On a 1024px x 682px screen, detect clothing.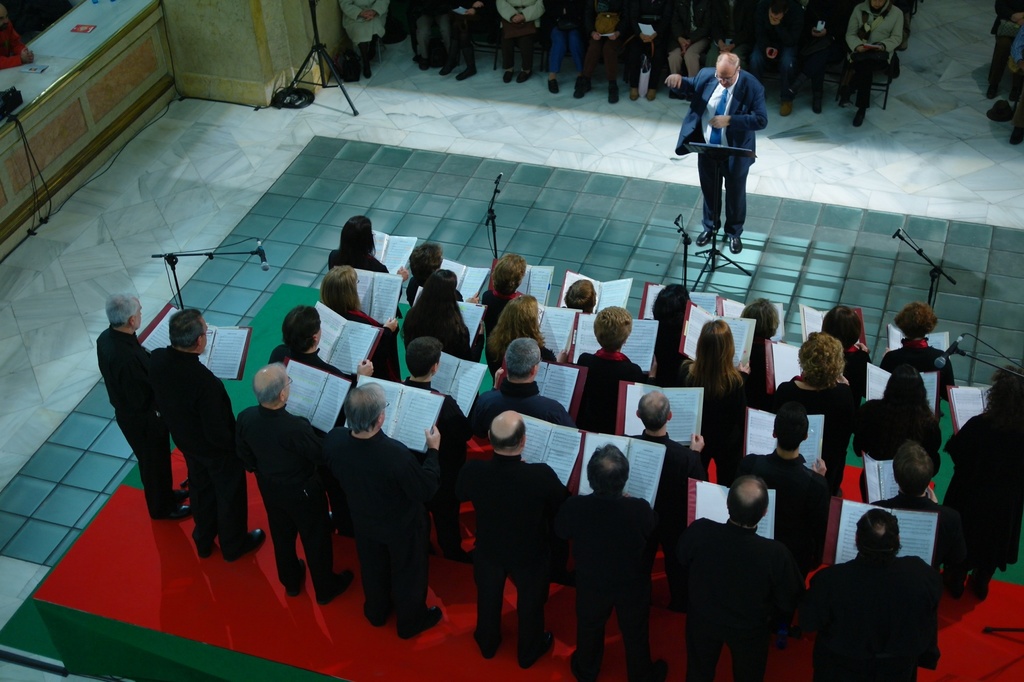
465:444:570:664.
